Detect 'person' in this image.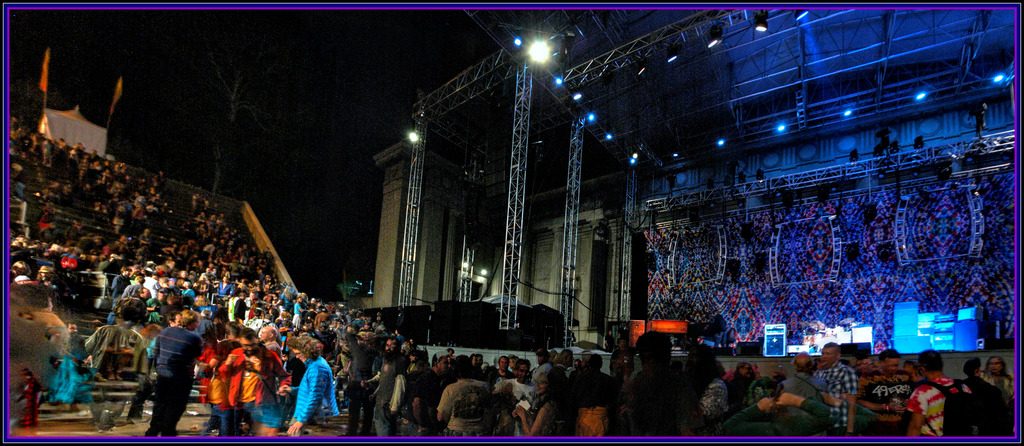
Detection: [808,342,851,430].
